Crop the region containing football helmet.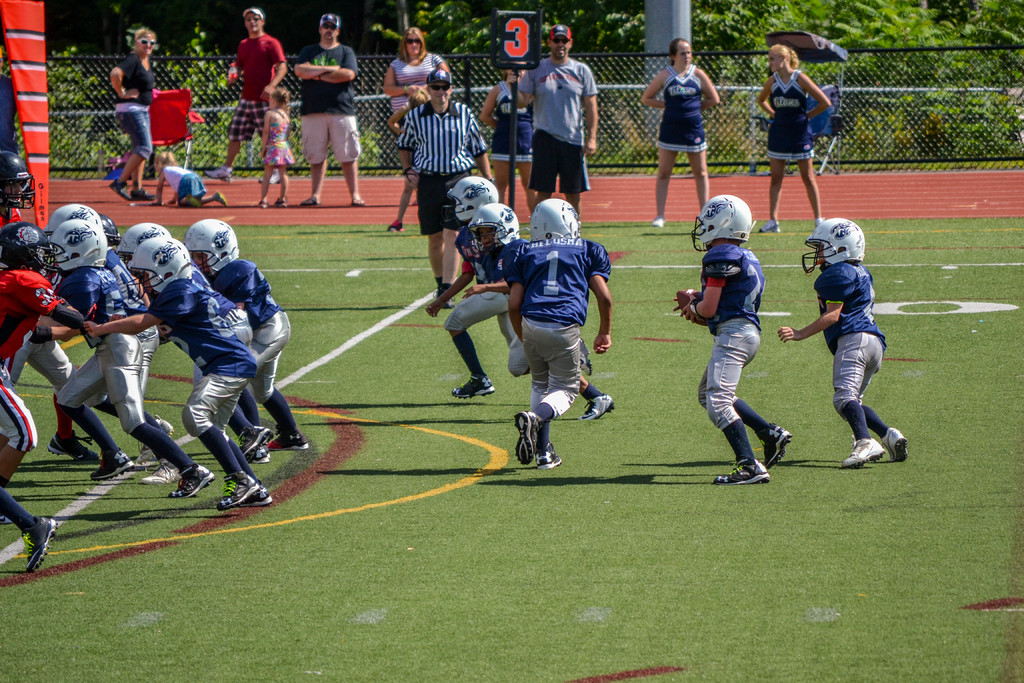
Crop region: select_region(438, 178, 497, 231).
